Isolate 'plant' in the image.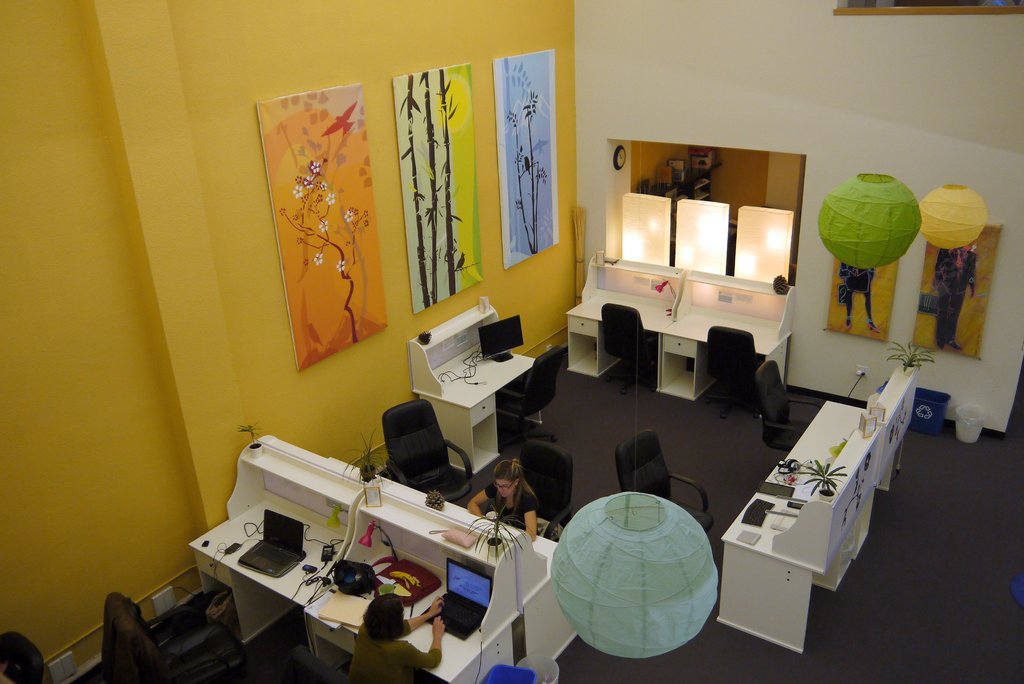
Isolated region: box(459, 509, 524, 565).
